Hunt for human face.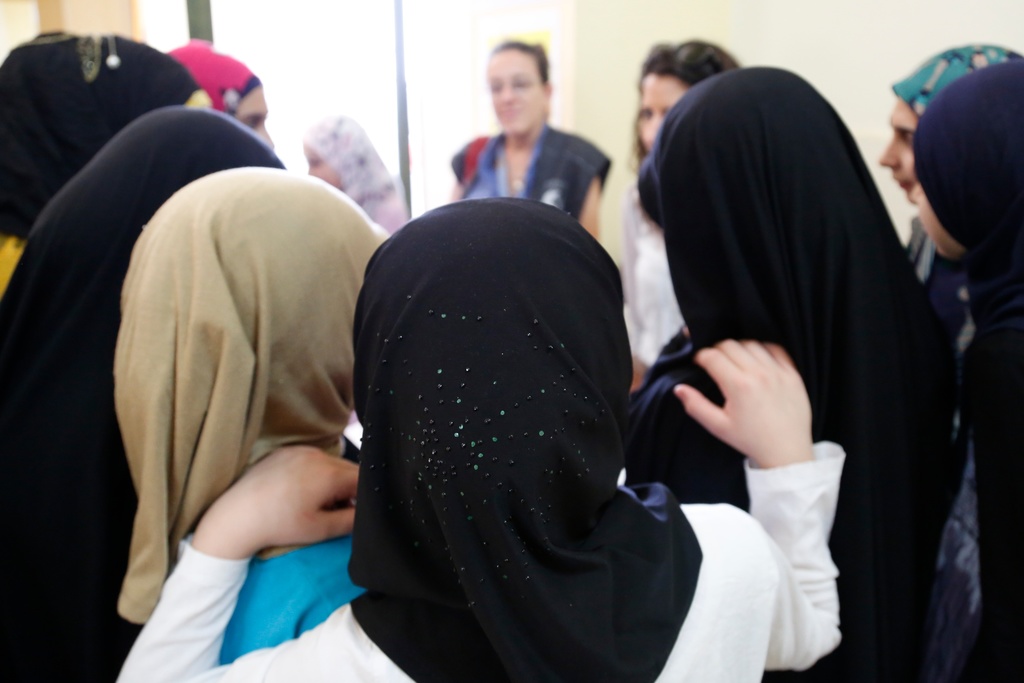
Hunted down at (636, 72, 689, 147).
